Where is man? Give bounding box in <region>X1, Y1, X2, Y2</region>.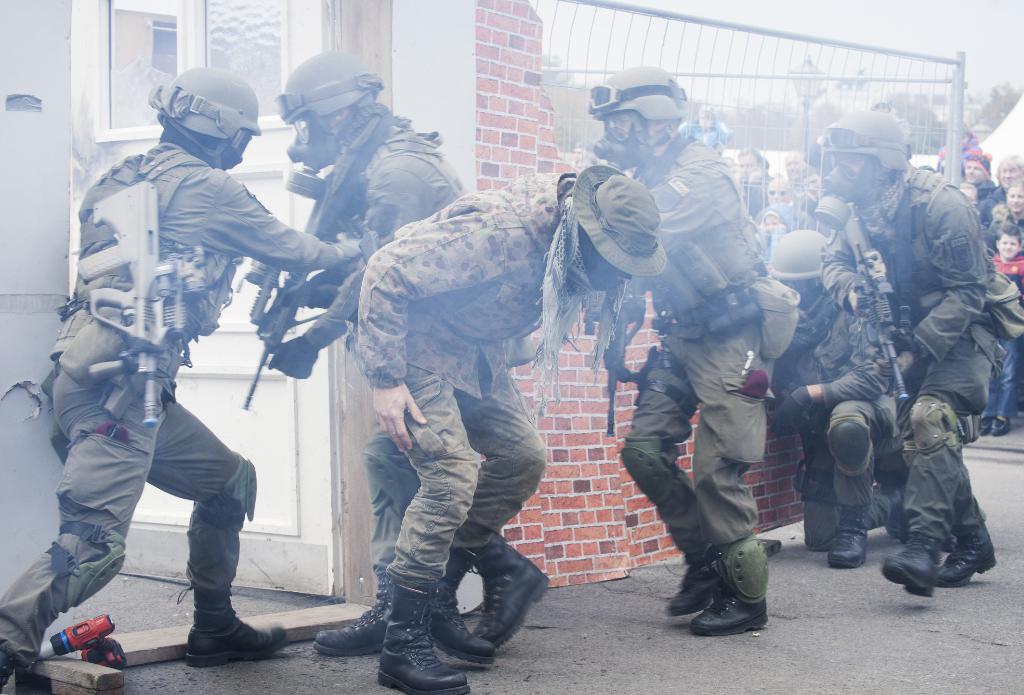
<region>22, 44, 310, 673</region>.
